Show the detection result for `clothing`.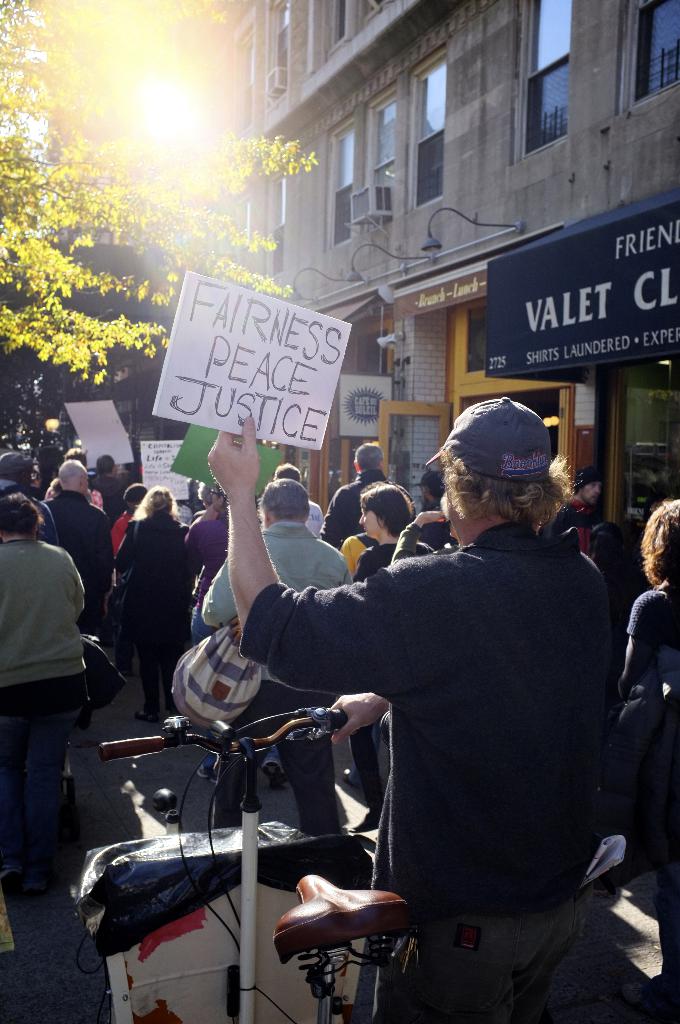
<region>320, 469, 392, 548</region>.
